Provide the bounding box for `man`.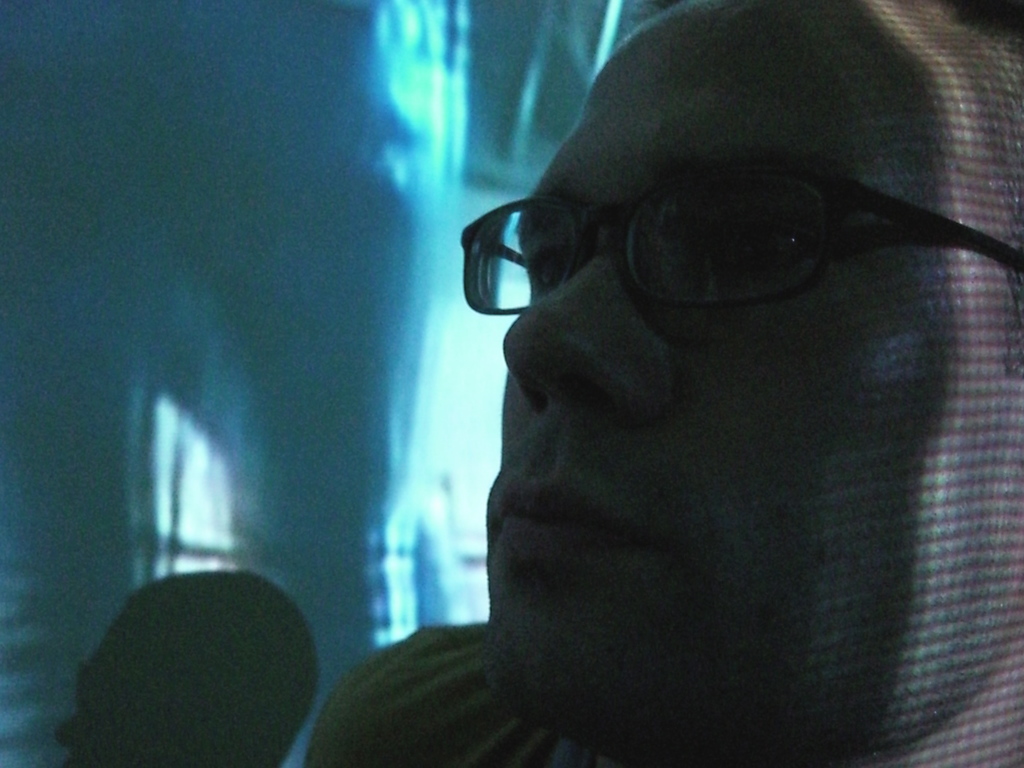
l=301, t=0, r=1023, b=767.
